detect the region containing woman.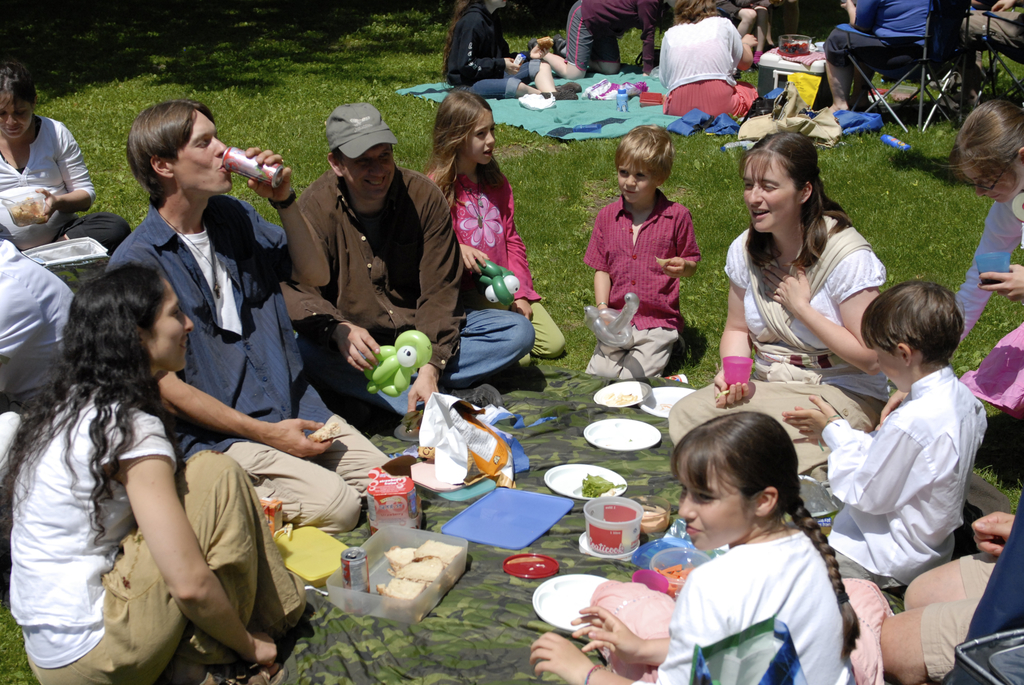
<box>951,98,1023,420</box>.
